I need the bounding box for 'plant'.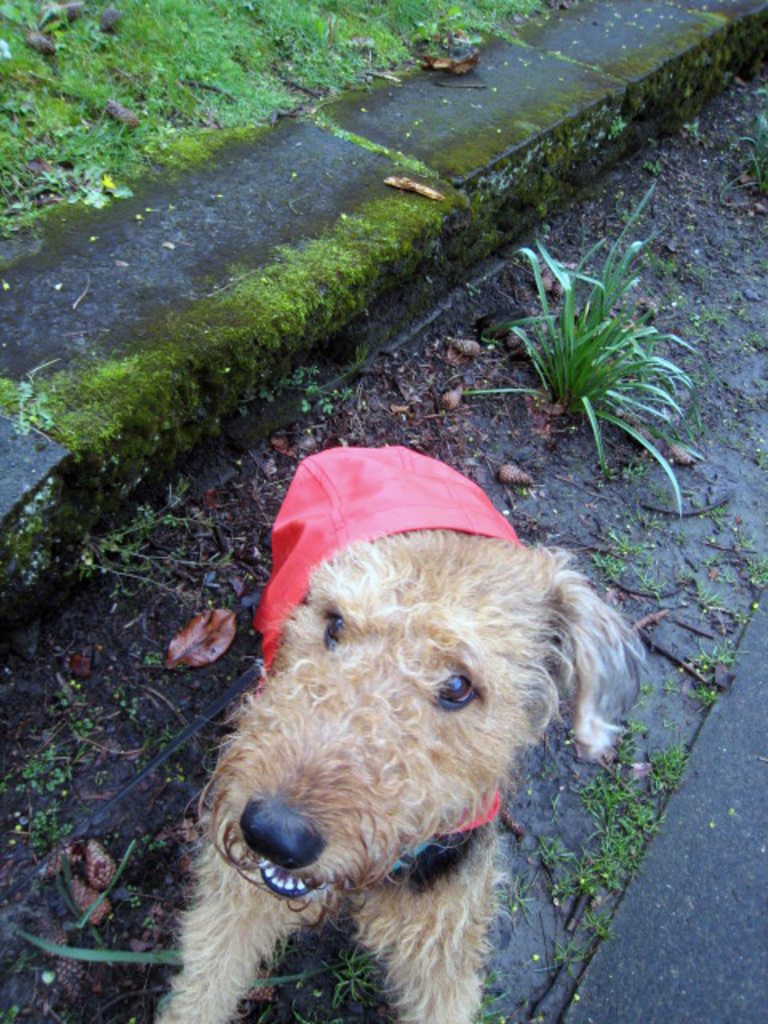
Here it is: region(517, 734, 702, 958).
